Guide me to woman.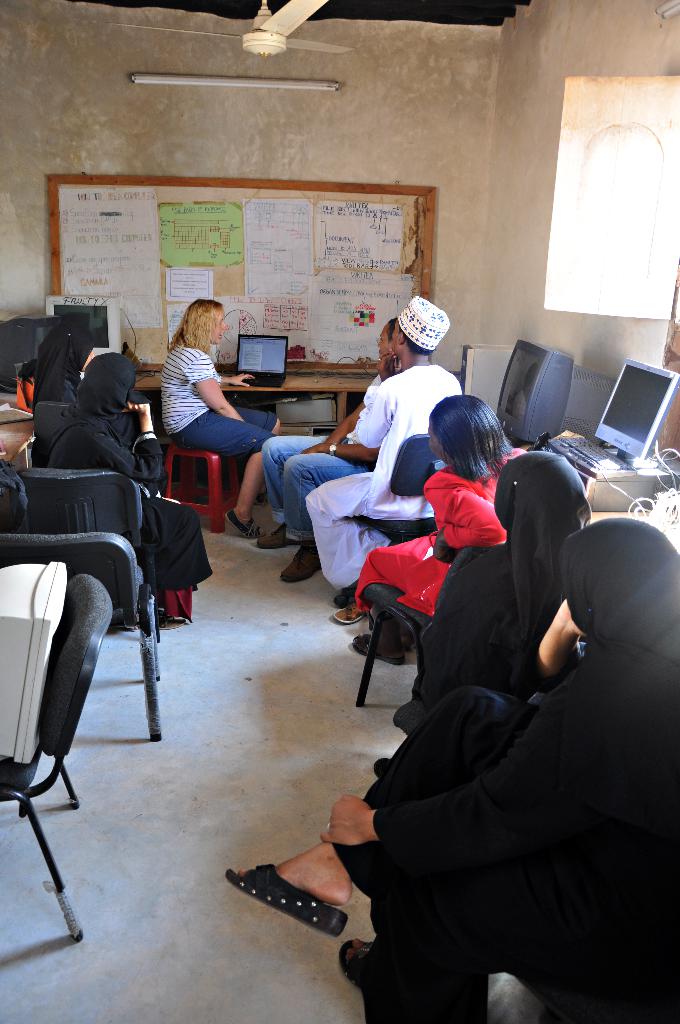
Guidance: 400,454,600,732.
